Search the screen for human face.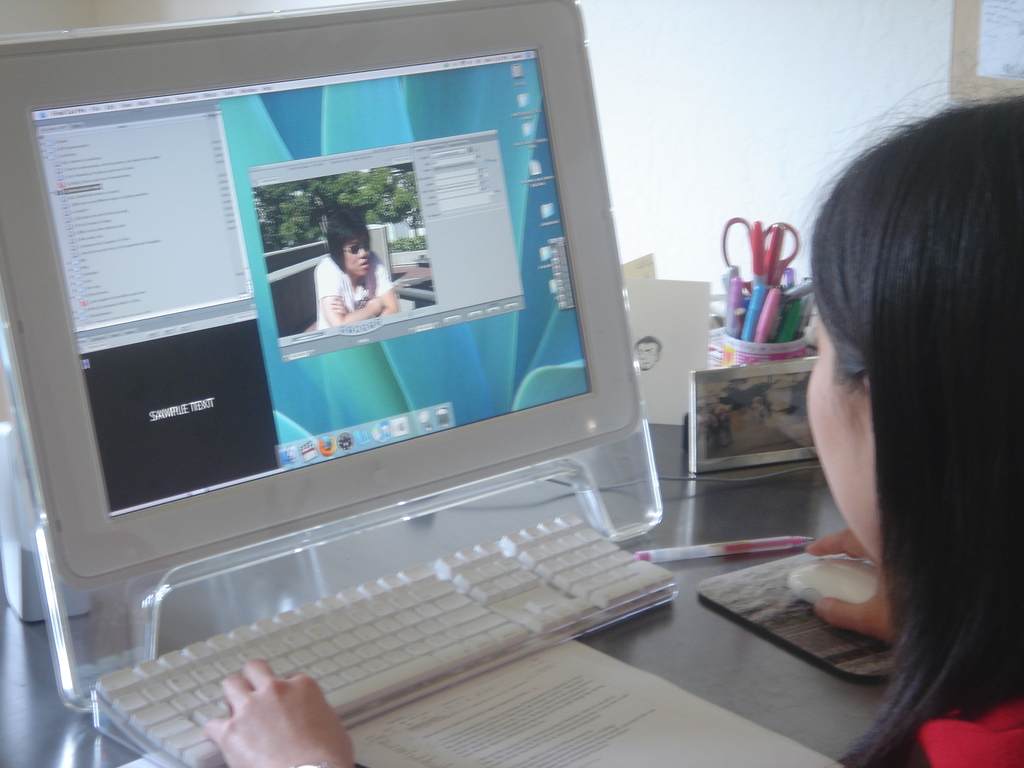
Found at {"left": 343, "top": 240, "right": 371, "bottom": 280}.
